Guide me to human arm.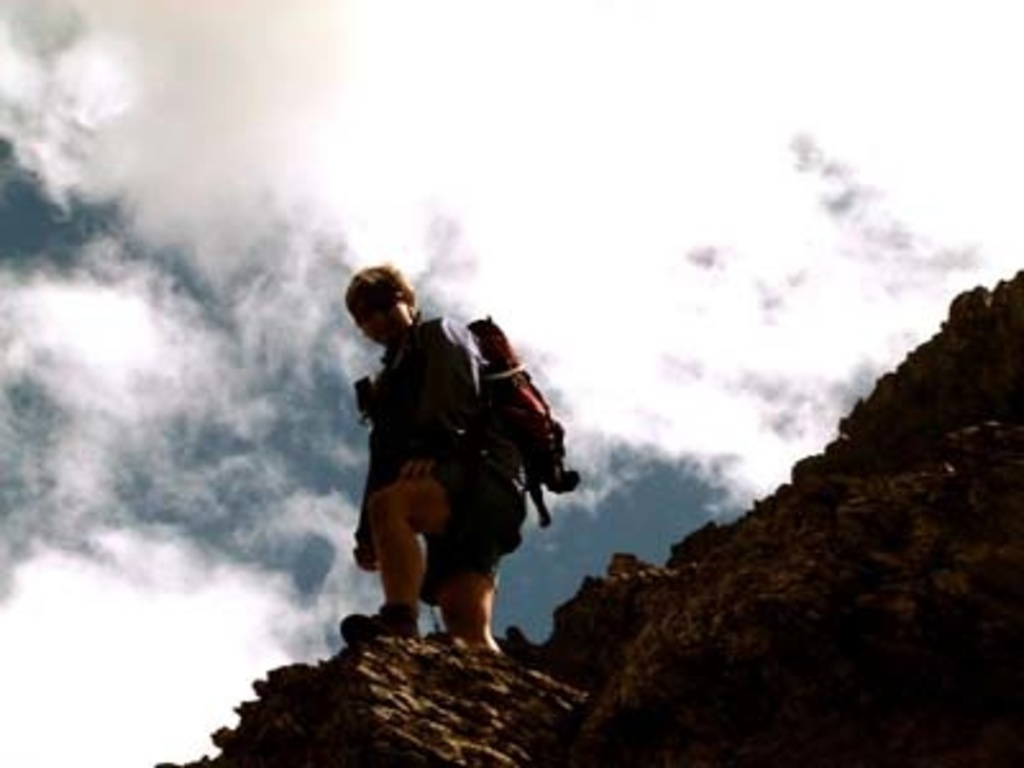
Guidance: [389,320,476,476].
